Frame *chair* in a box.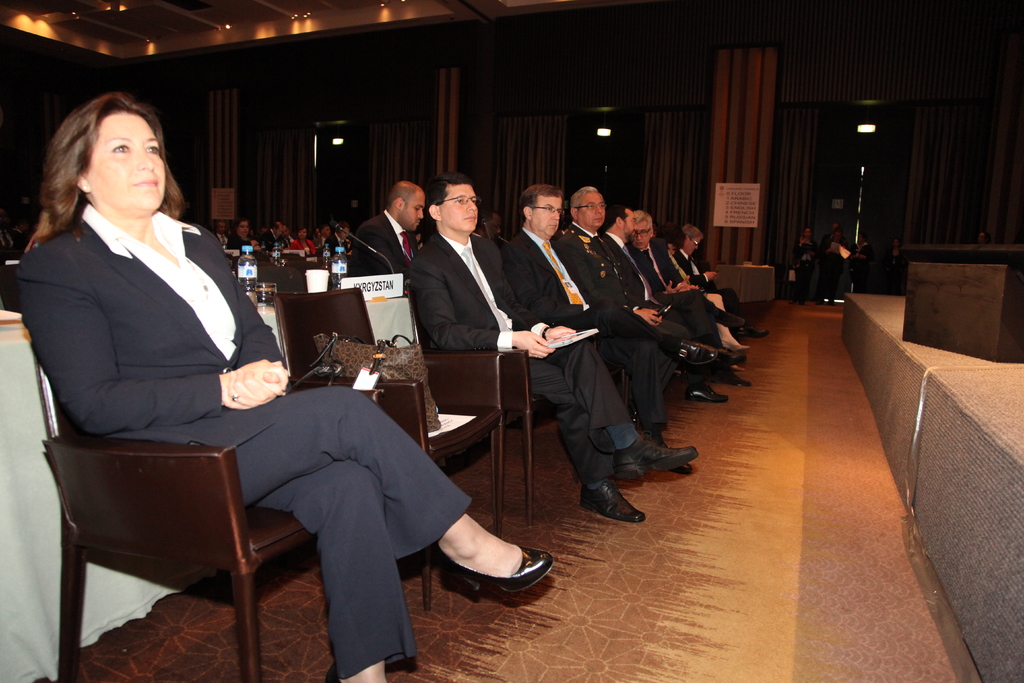
bbox(275, 290, 506, 600).
